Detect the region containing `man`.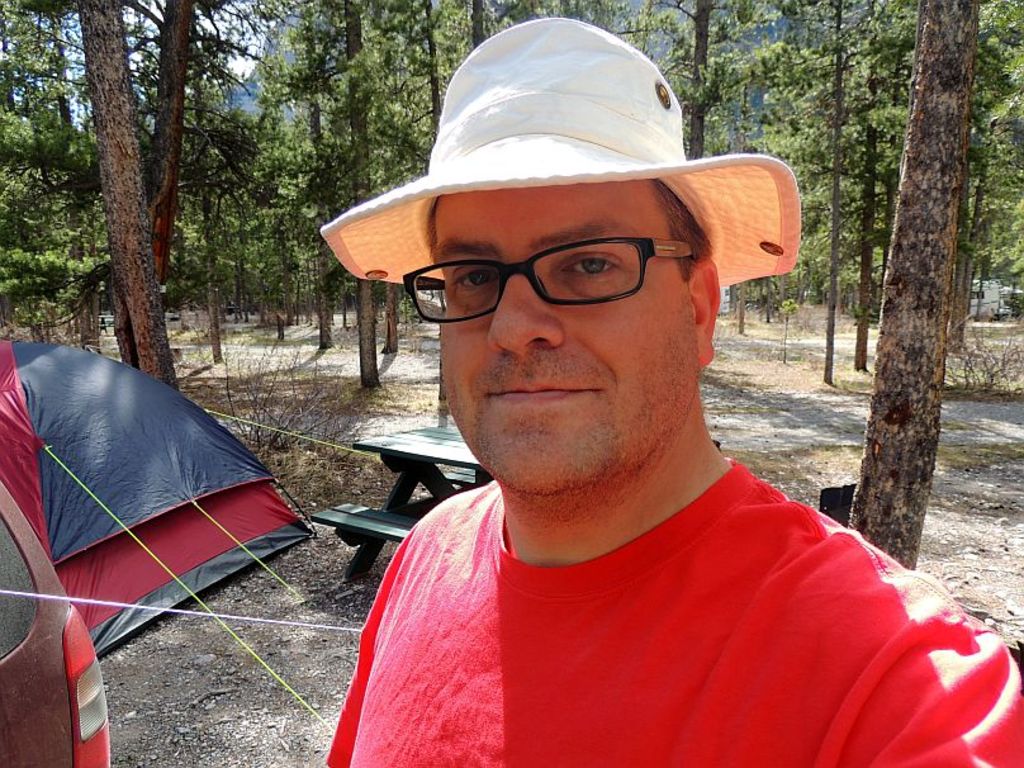
262, 105, 966, 746.
